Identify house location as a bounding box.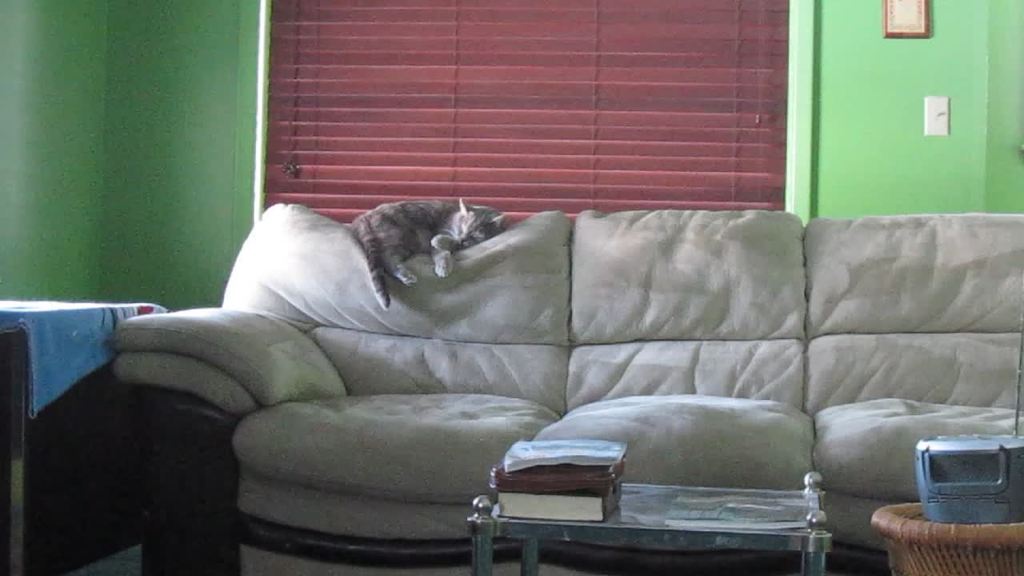
0:0:1023:575.
